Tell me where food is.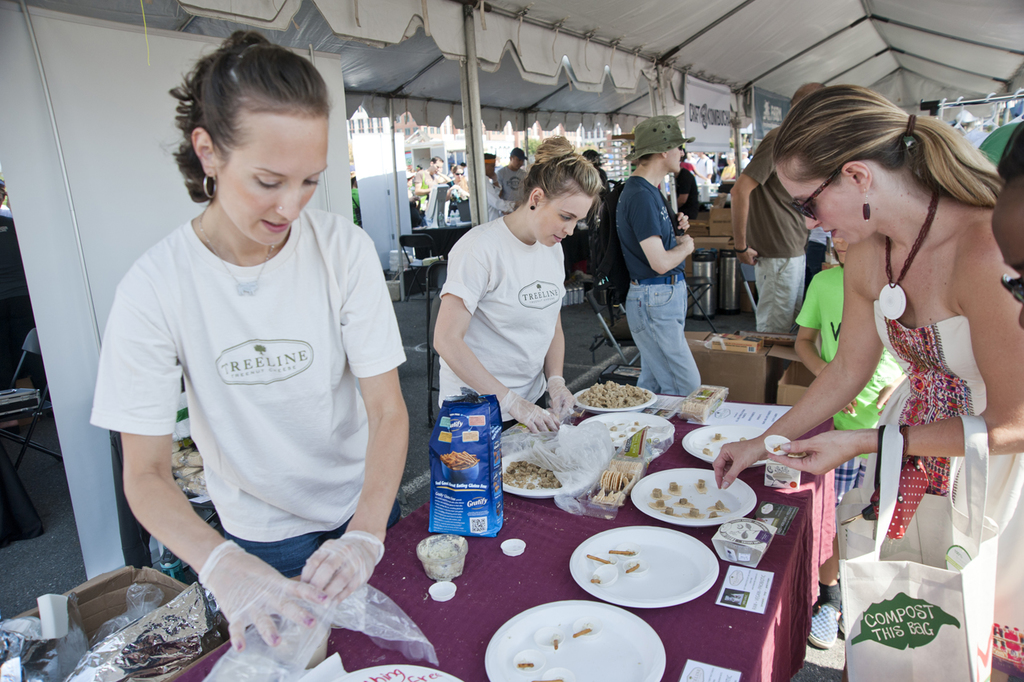
food is at {"x1": 516, "y1": 660, "x2": 534, "y2": 668}.
